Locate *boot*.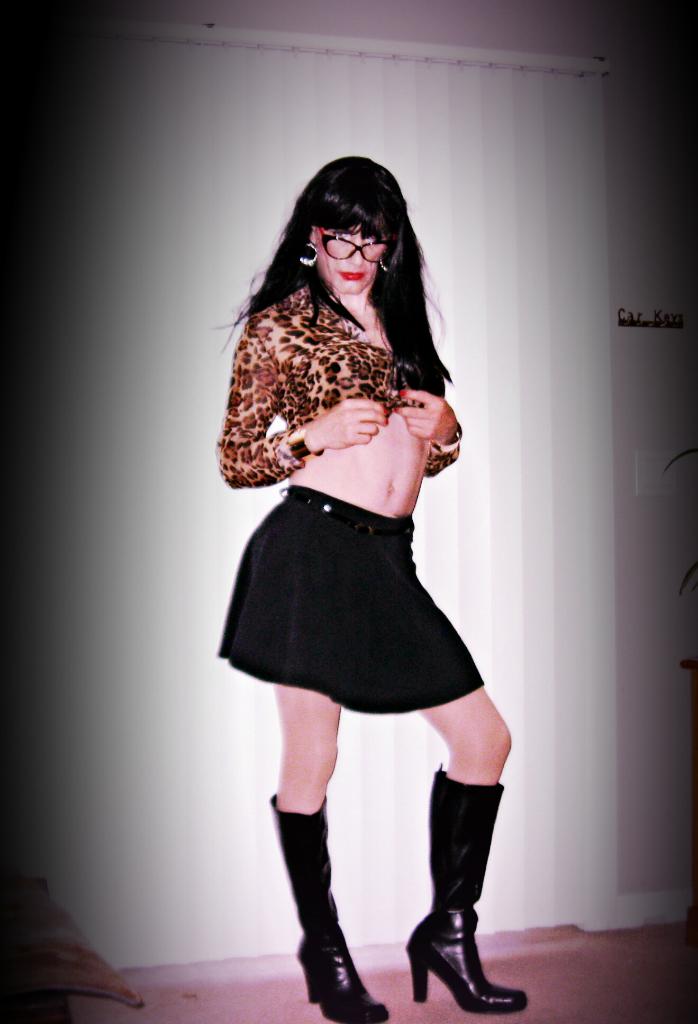
Bounding box: [275, 791, 391, 1017].
